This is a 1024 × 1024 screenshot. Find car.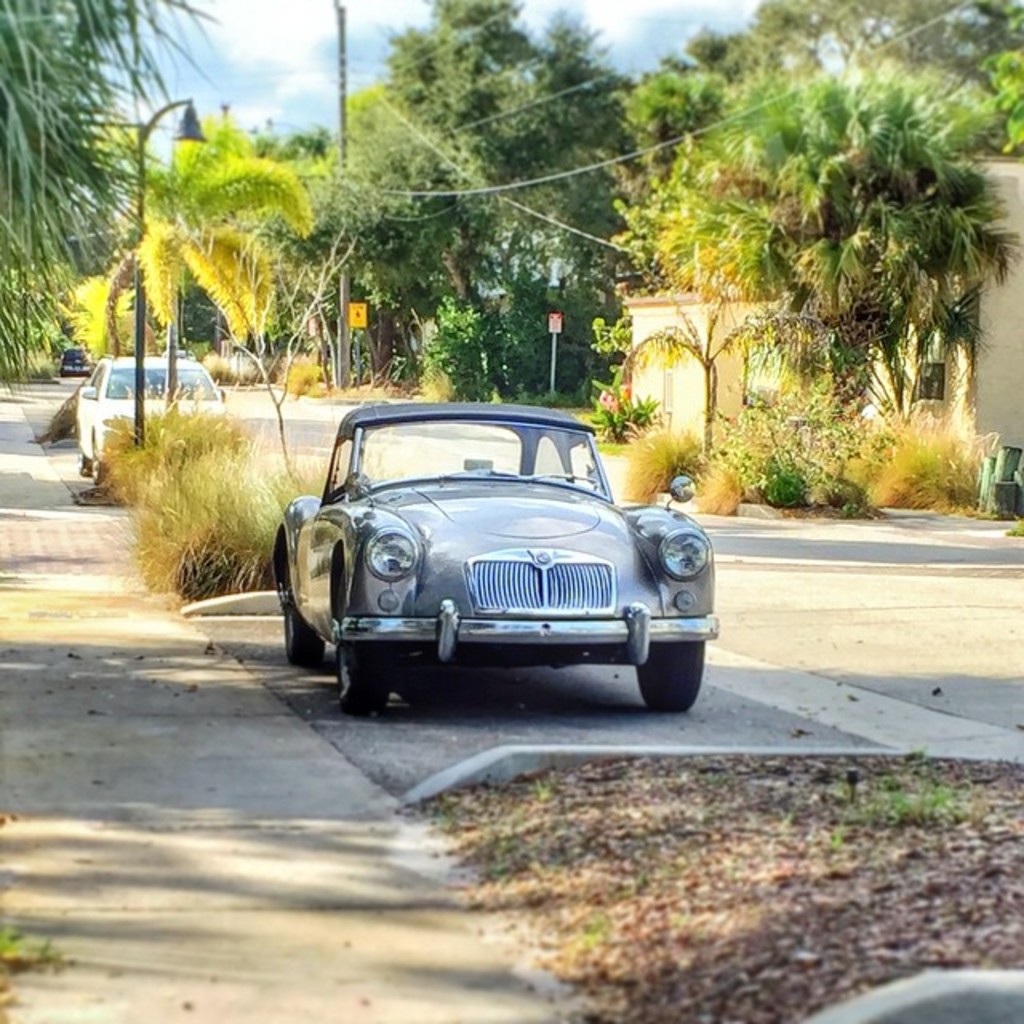
Bounding box: <region>54, 349, 99, 381</region>.
